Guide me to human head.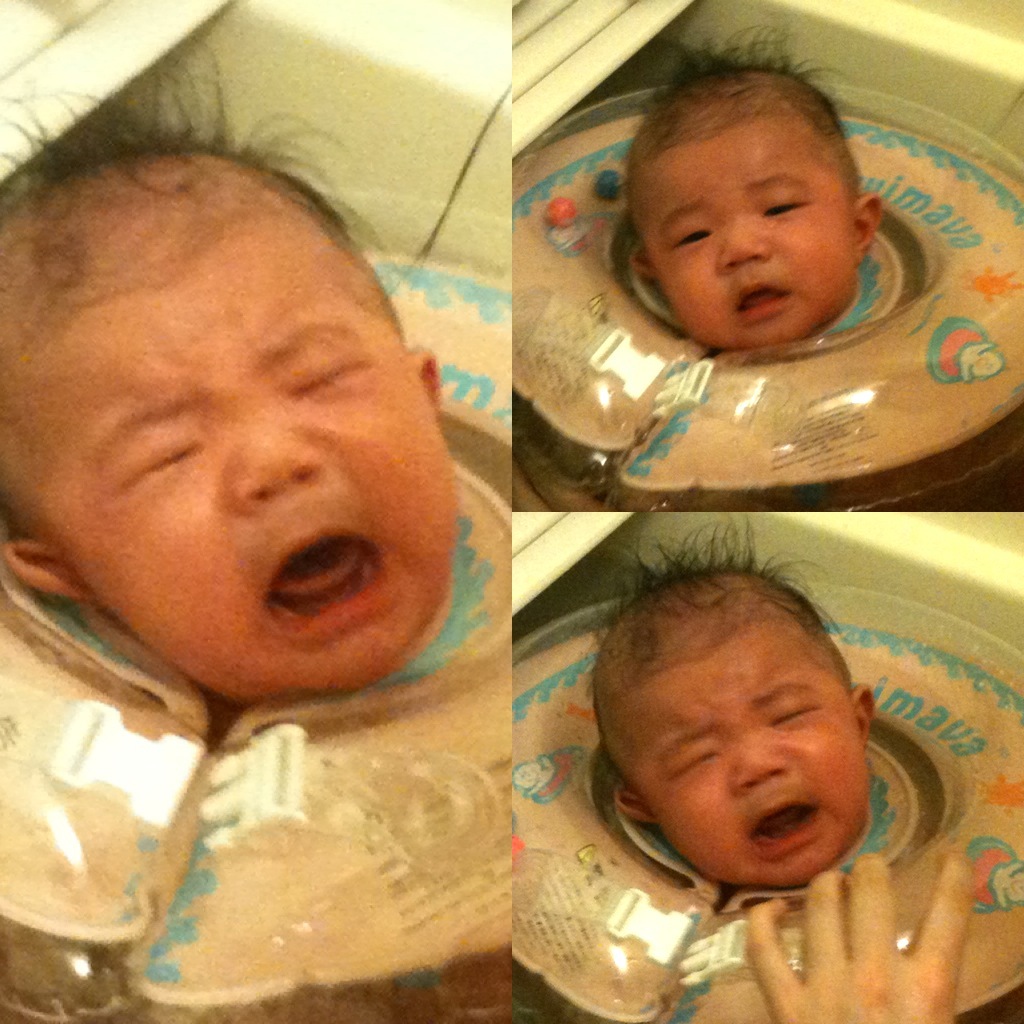
Guidance: (left=0, top=122, right=487, bottom=680).
